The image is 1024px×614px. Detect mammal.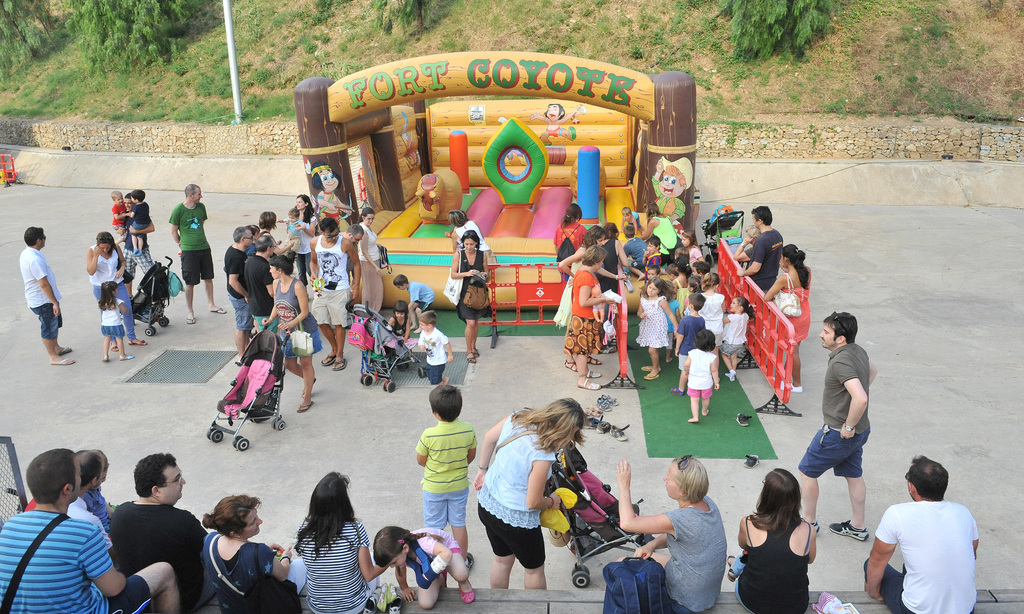
Detection: Rect(391, 273, 433, 329).
